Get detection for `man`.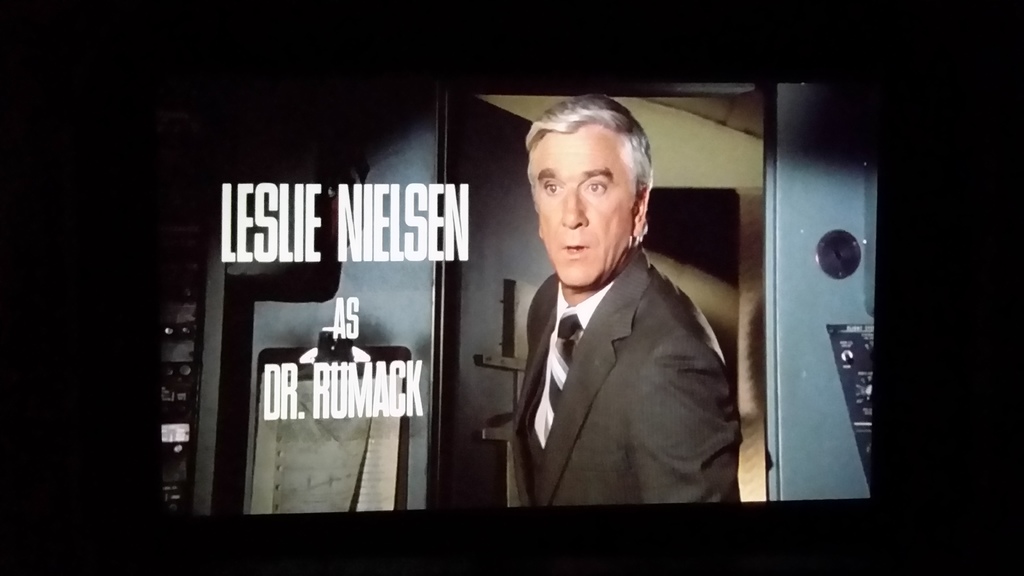
Detection: {"x1": 505, "y1": 97, "x2": 743, "y2": 509}.
